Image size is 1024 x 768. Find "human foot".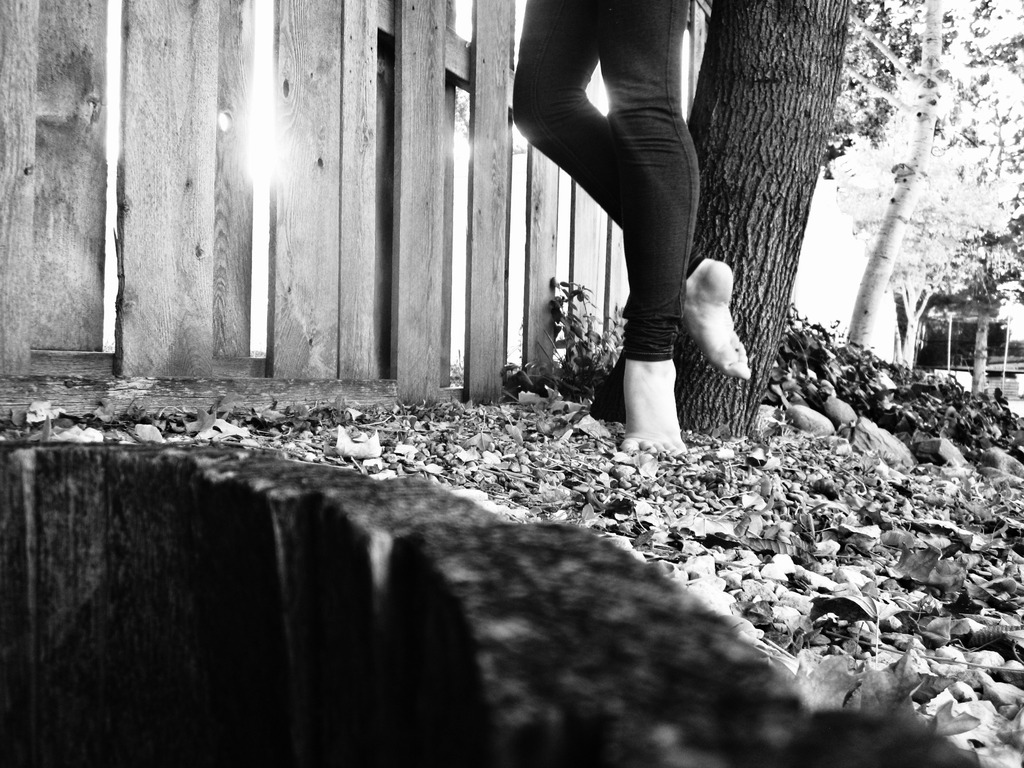
[left=683, top=256, right=751, bottom=380].
